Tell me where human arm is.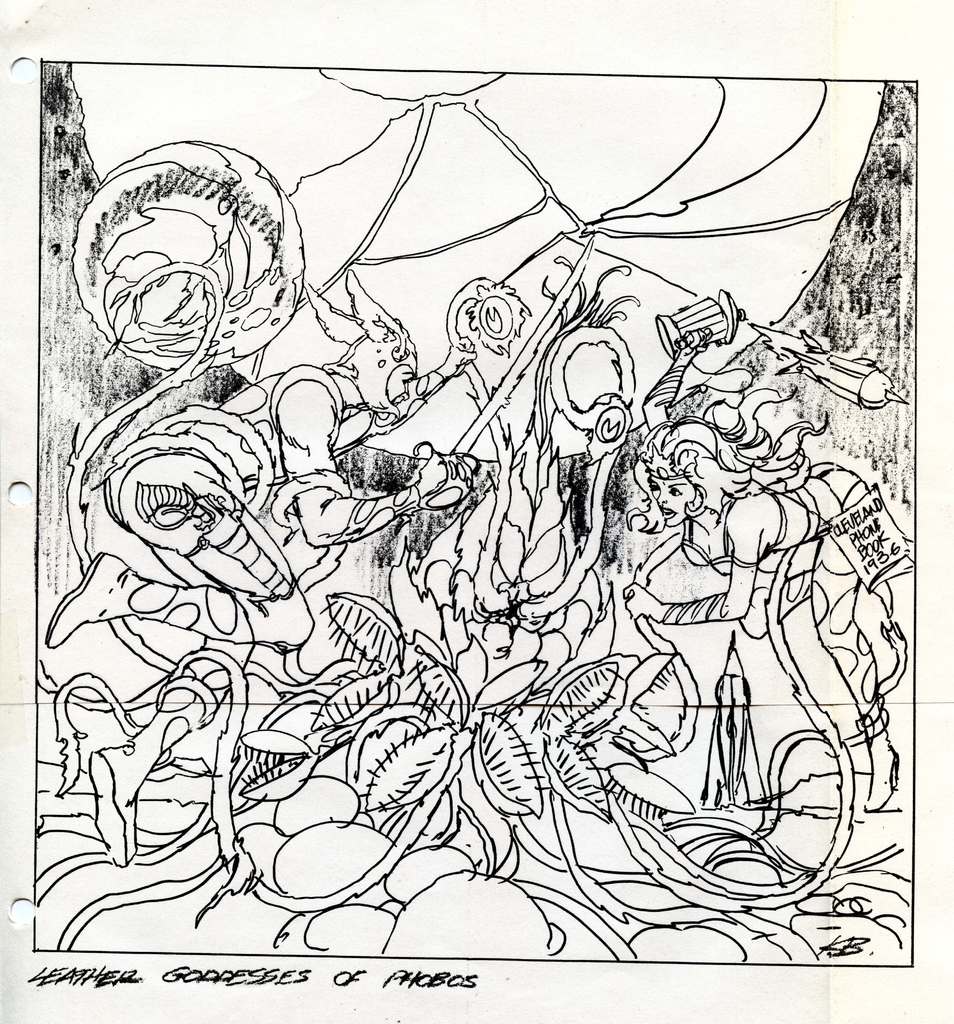
human arm is at <region>642, 312, 699, 438</region>.
